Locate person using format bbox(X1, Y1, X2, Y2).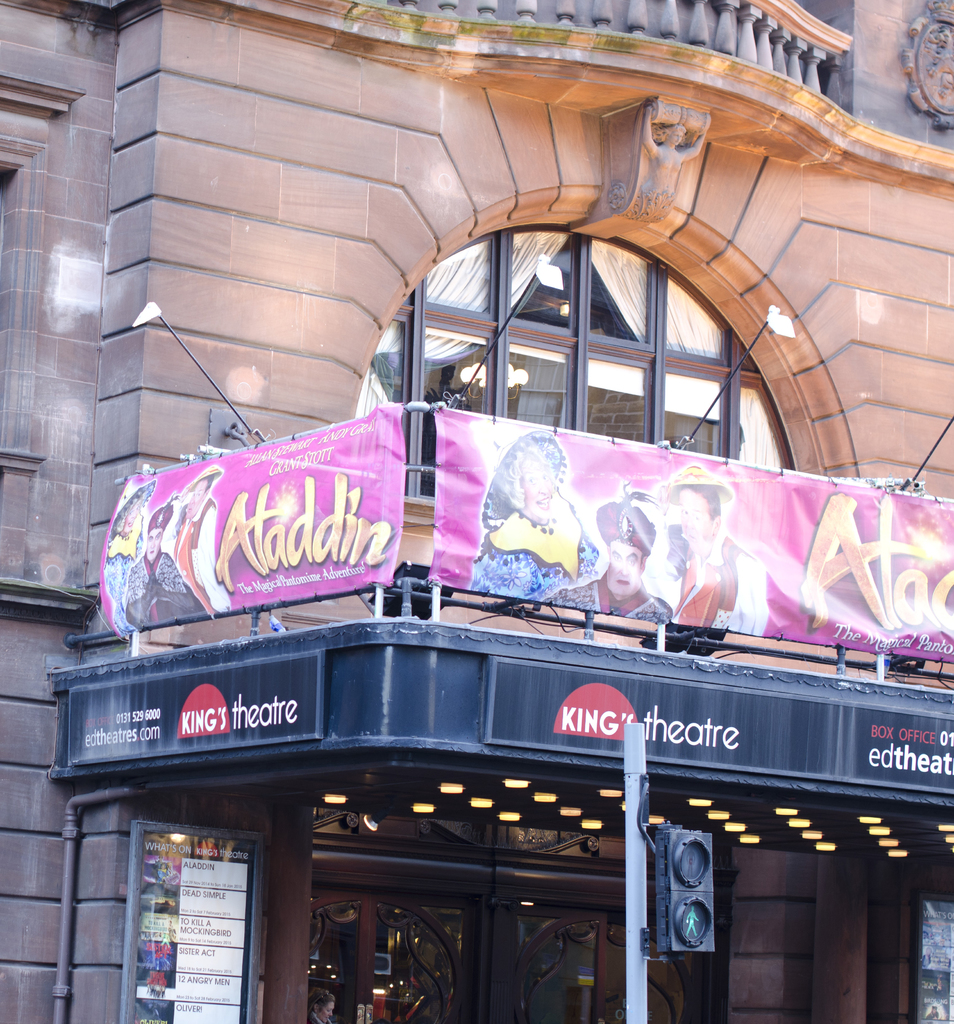
bbox(106, 477, 157, 640).
